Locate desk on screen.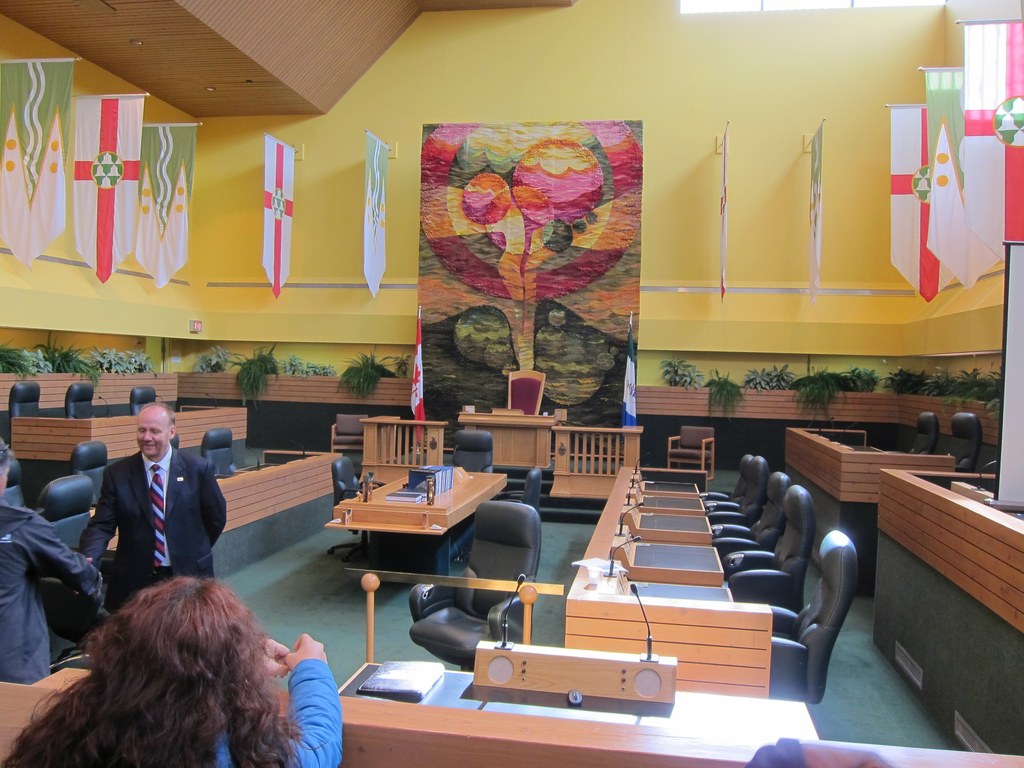
On screen at region(568, 466, 771, 693).
